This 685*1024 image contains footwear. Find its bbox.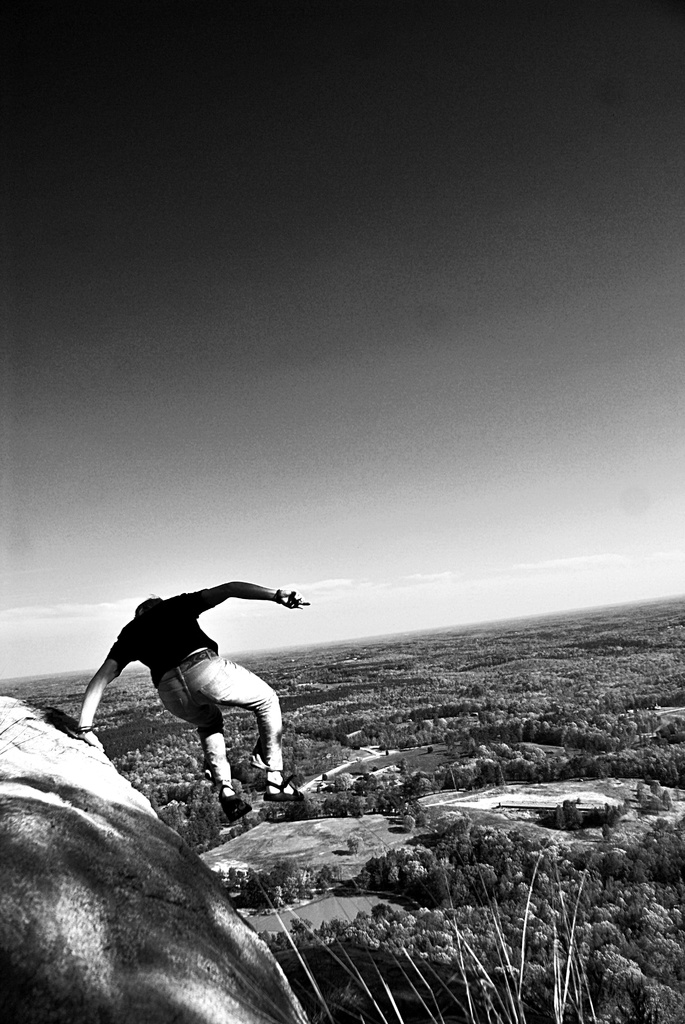
Rect(262, 778, 305, 805).
